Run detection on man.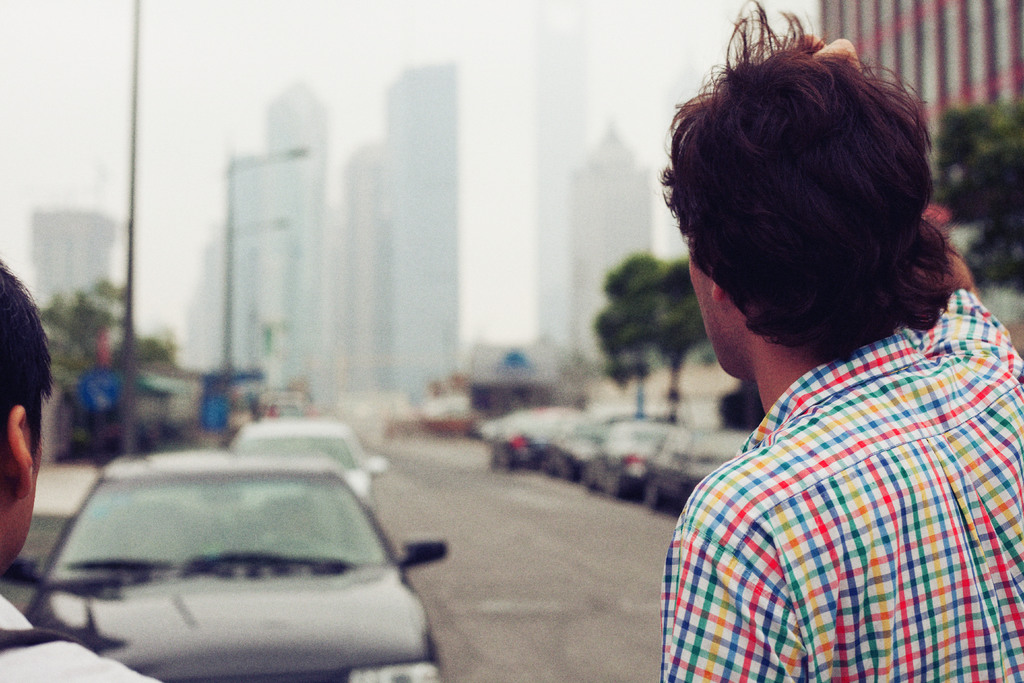
Result: rect(608, 18, 1020, 682).
